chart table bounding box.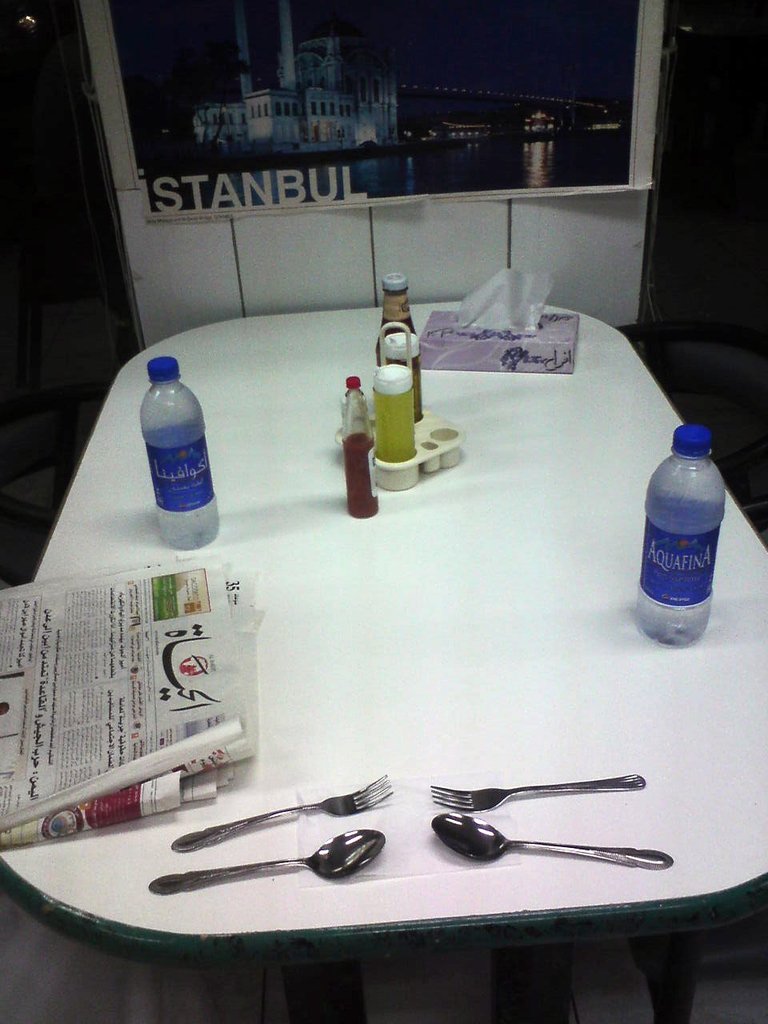
Charted: locate(14, 296, 755, 947).
